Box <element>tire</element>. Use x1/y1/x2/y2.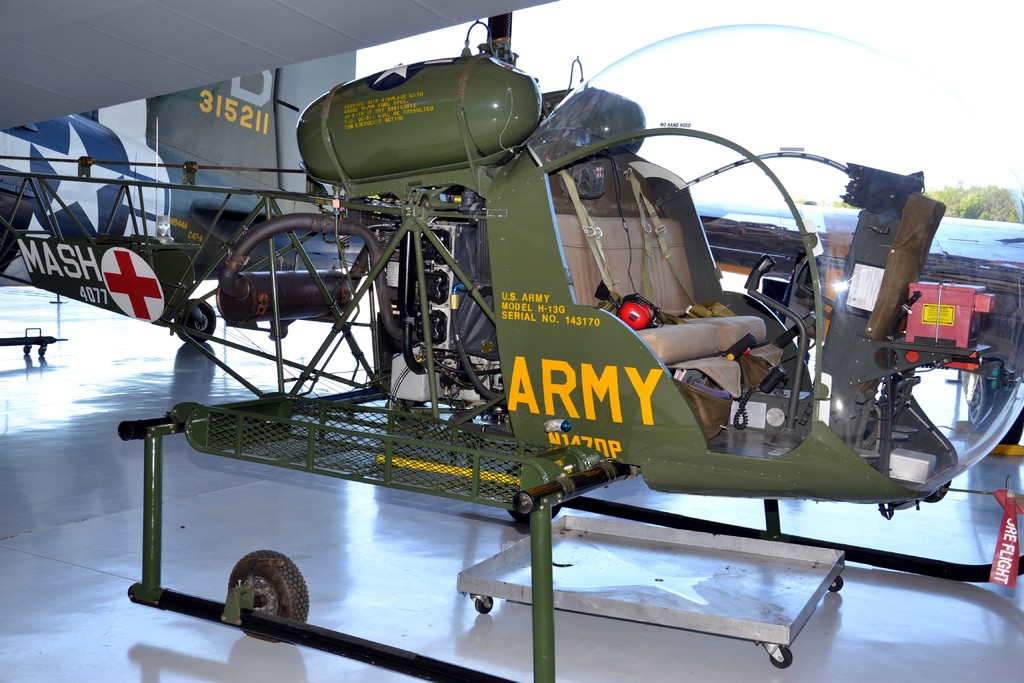
769/645/790/667.
